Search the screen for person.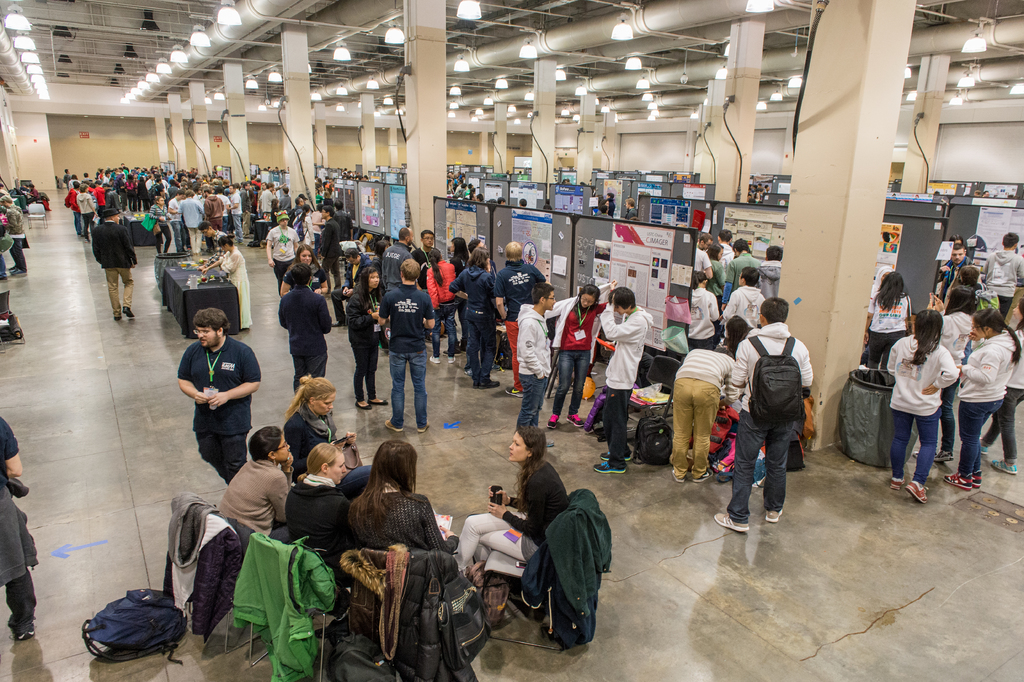
Found at [448,238,467,271].
